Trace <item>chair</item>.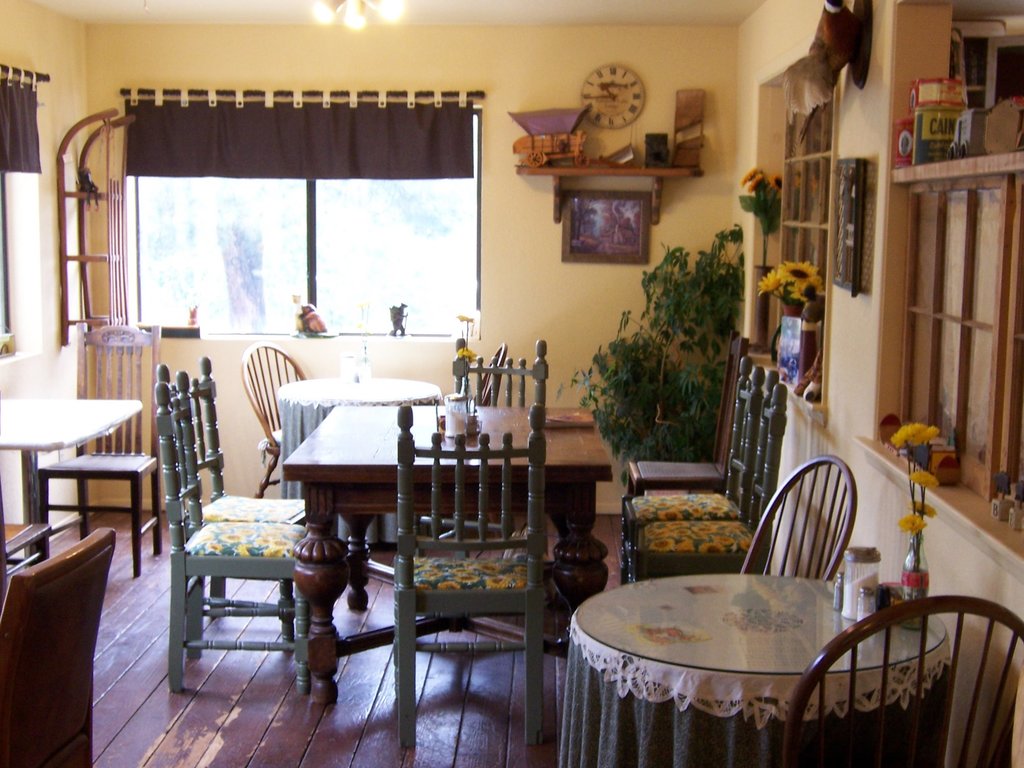
Traced to bbox=(742, 455, 858, 584).
